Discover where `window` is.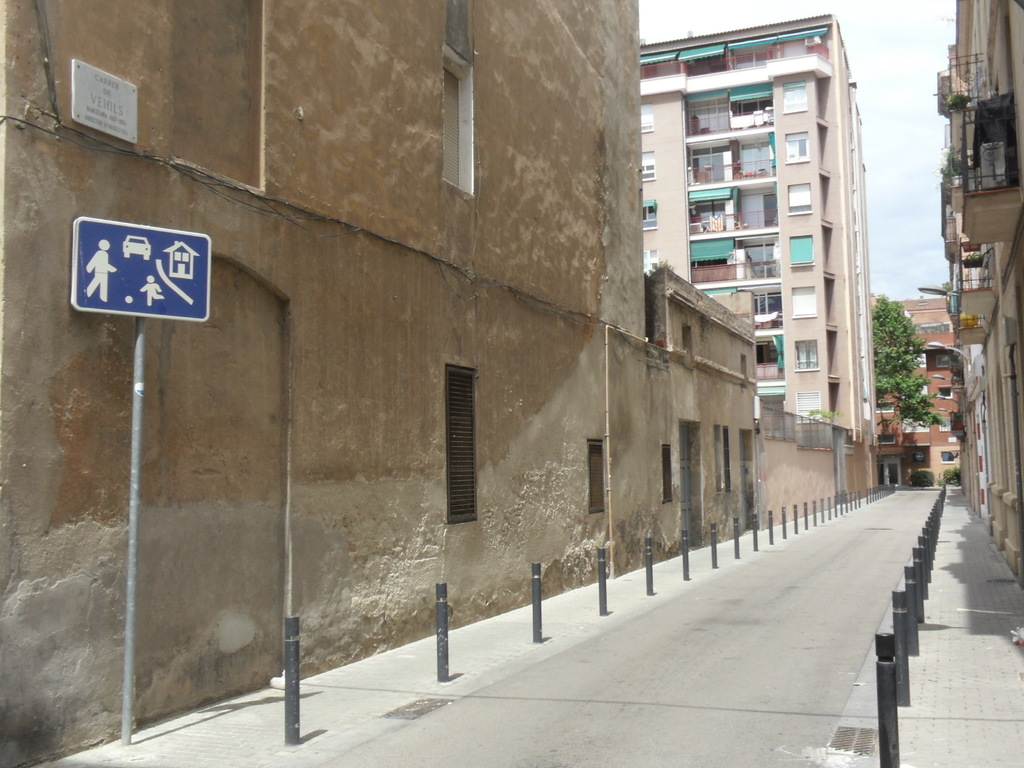
Discovered at 796, 333, 818, 373.
